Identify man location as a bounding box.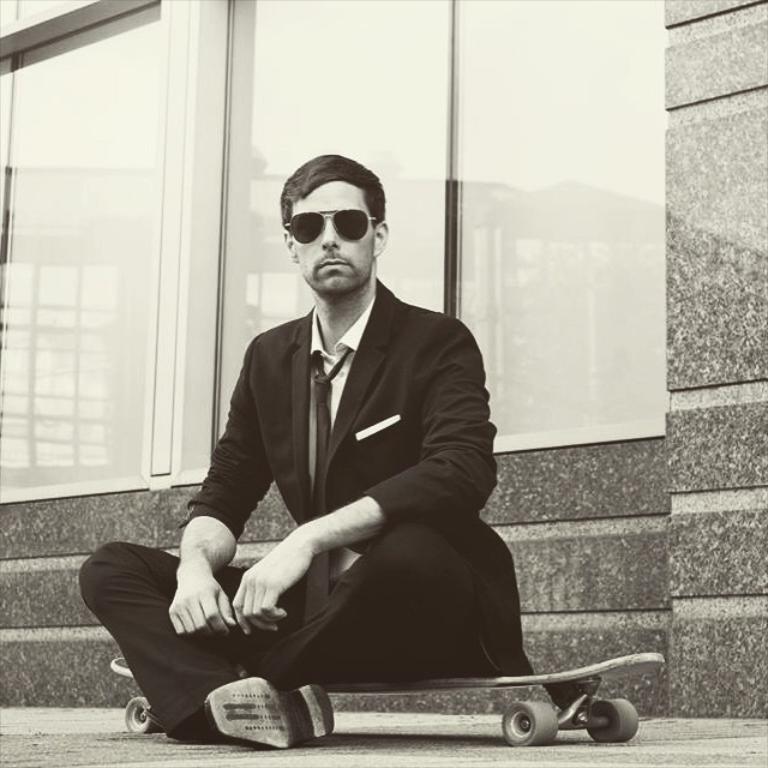
139,169,581,732.
